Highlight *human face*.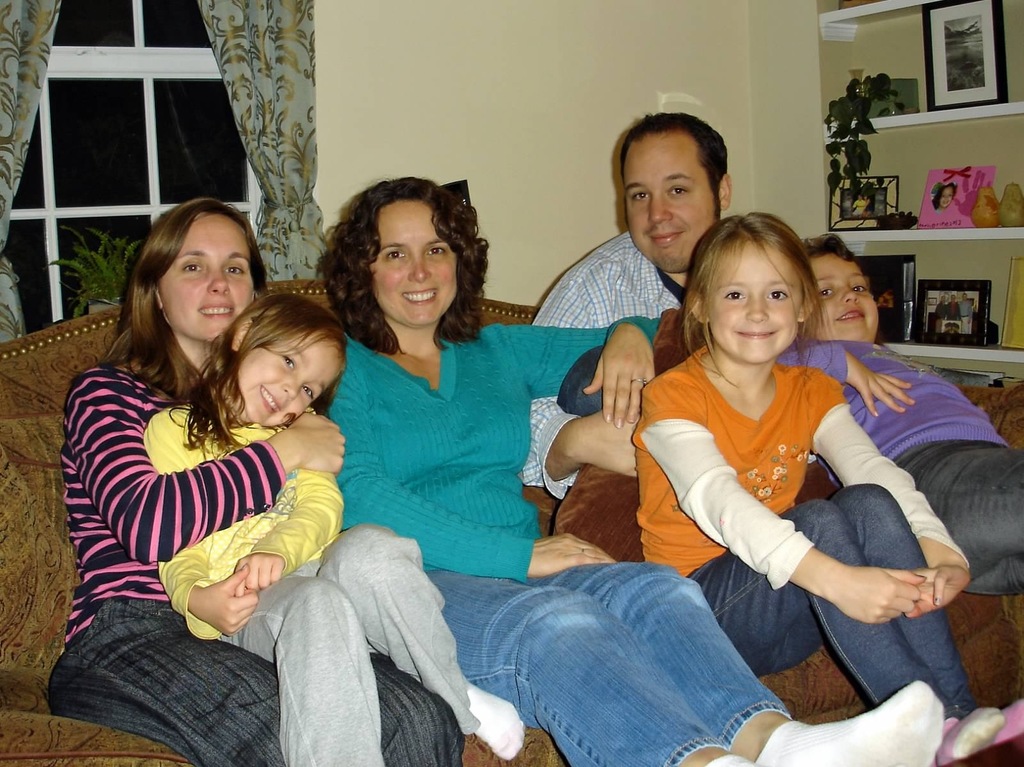
Highlighted region: [left=241, top=329, right=341, bottom=428].
